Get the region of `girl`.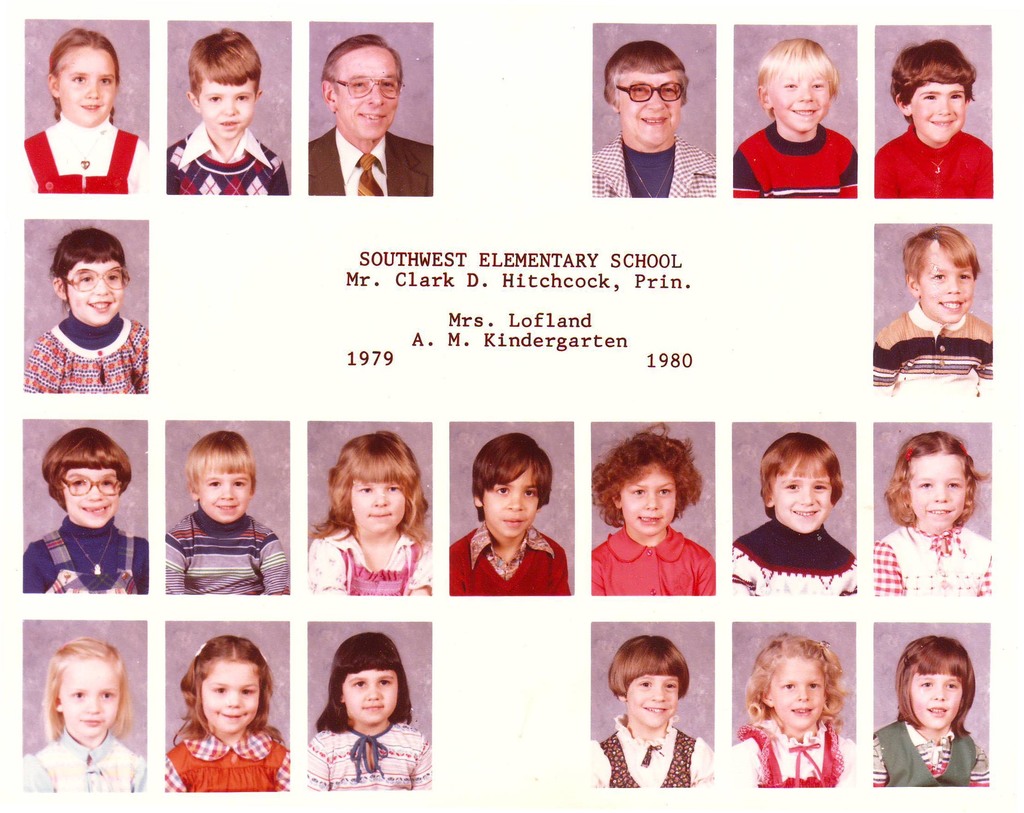
bbox(301, 724, 435, 789).
